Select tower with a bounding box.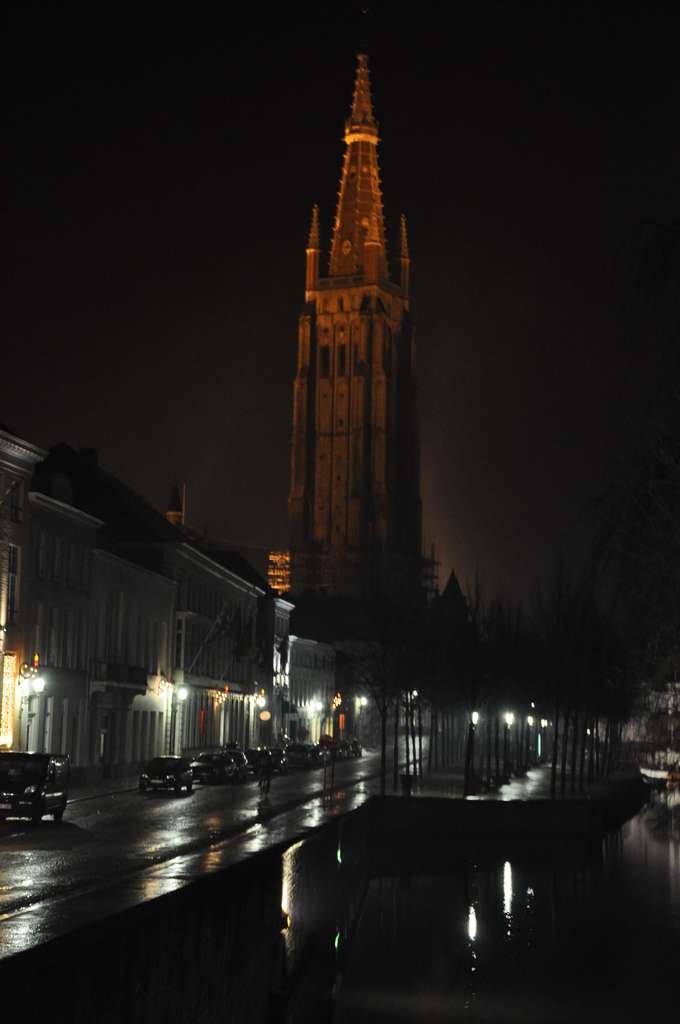
258/19/443/537.
